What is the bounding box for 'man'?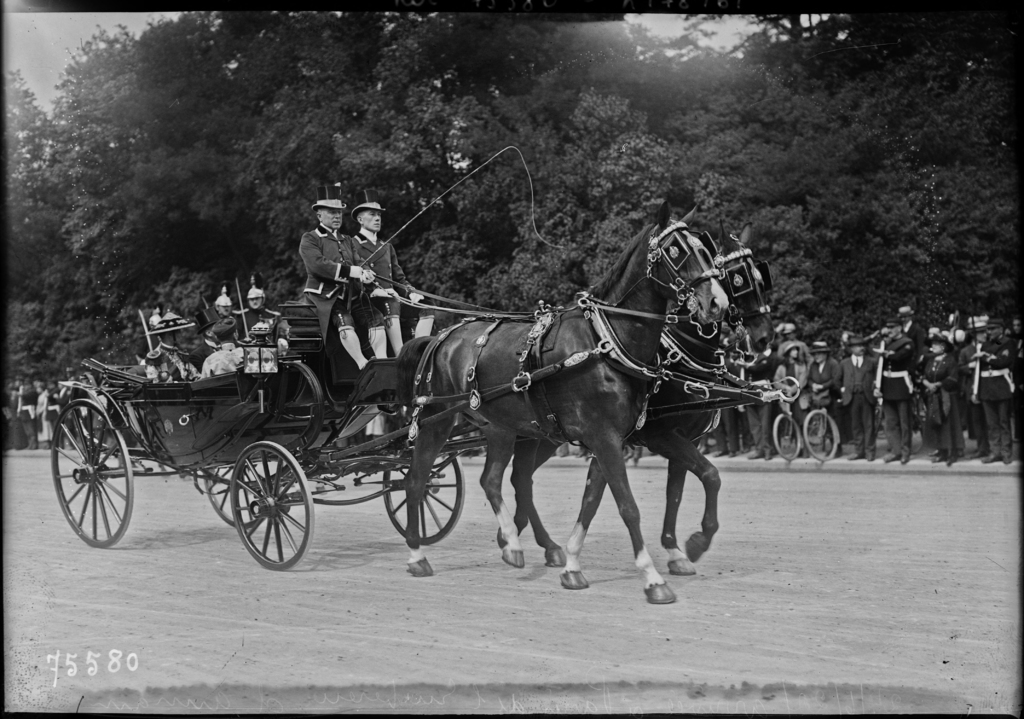
(211,286,235,318).
